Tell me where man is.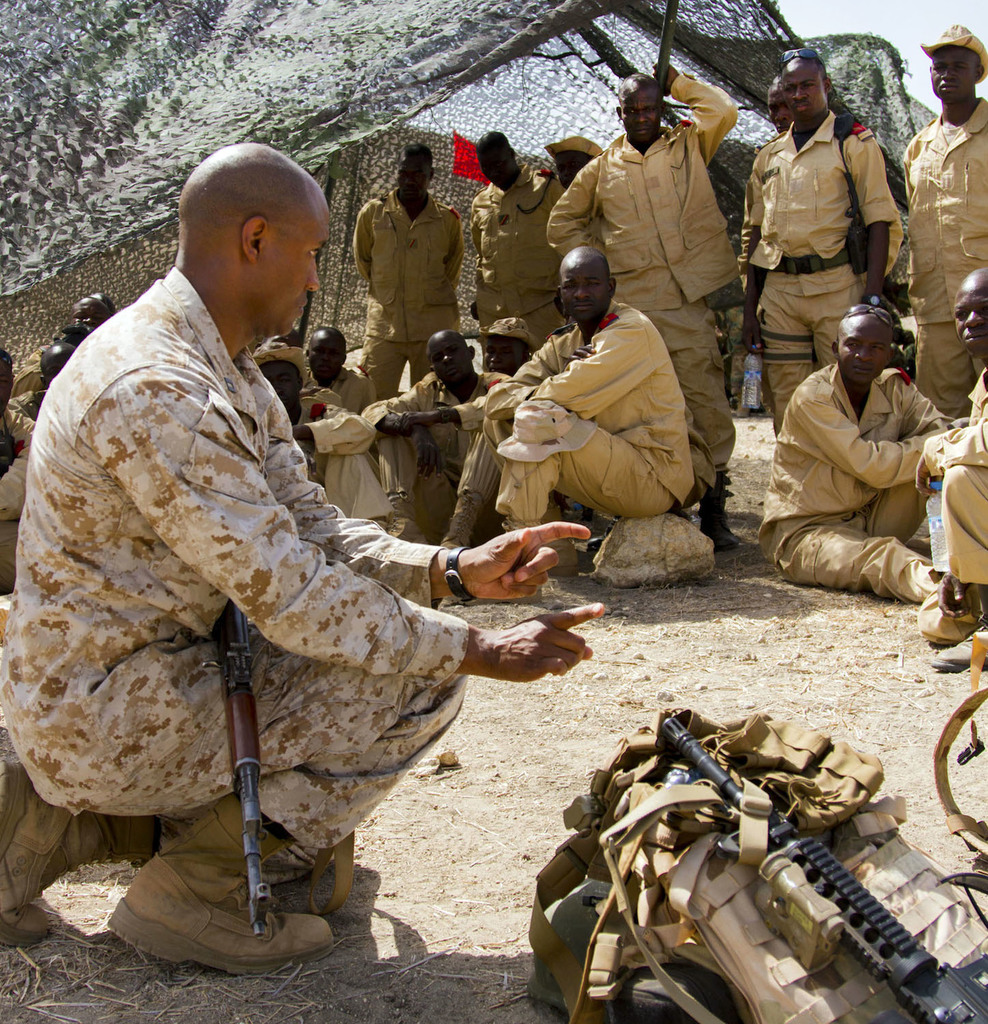
man is at rect(548, 55, 739, 550).
